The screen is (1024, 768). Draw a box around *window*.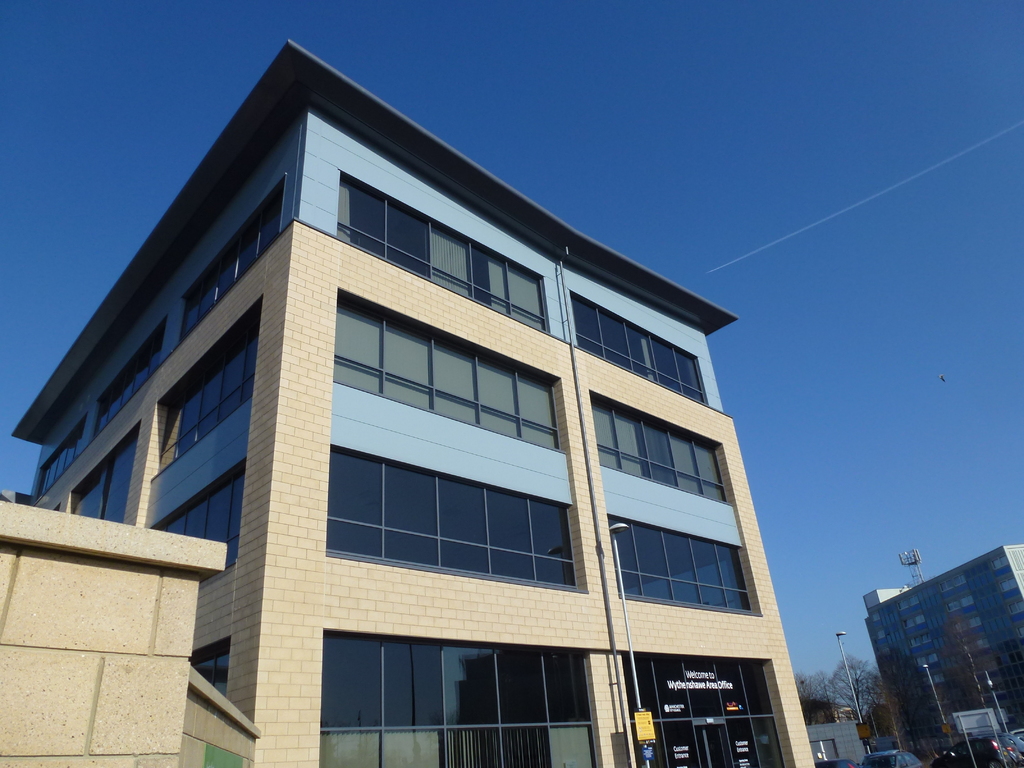
BBox(868, 607, 881, 623).
